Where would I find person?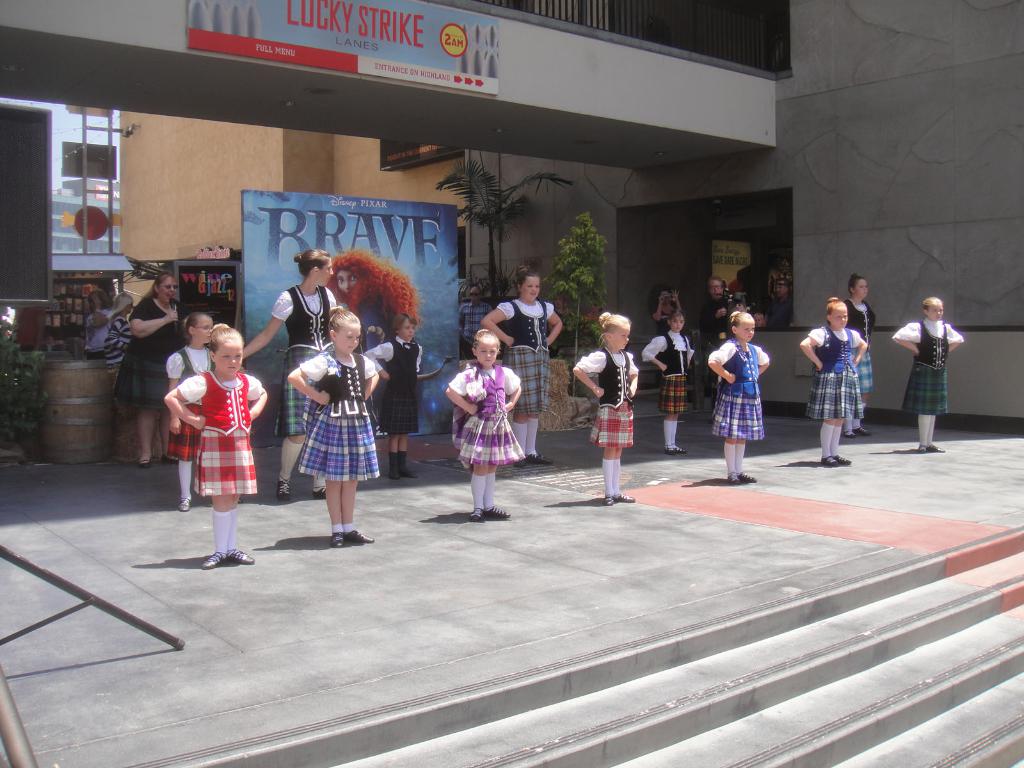
At rect(477, 263, 563, 461).
